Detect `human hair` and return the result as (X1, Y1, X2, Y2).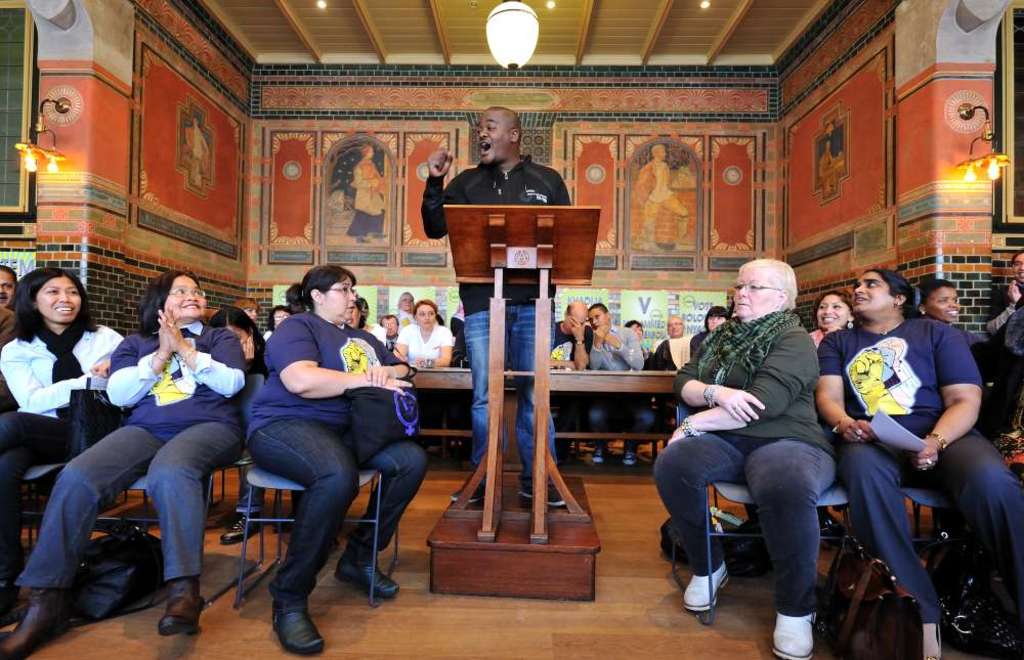
(358, 302, 368, 332).
